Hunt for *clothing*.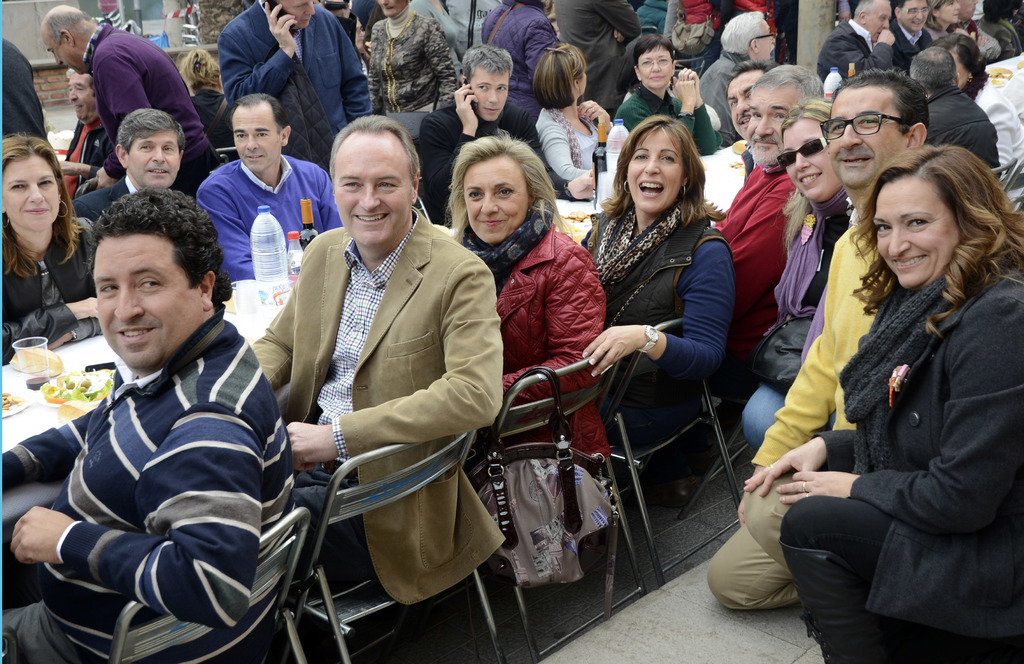
Hunted down at [612, 86, 718, 169].
